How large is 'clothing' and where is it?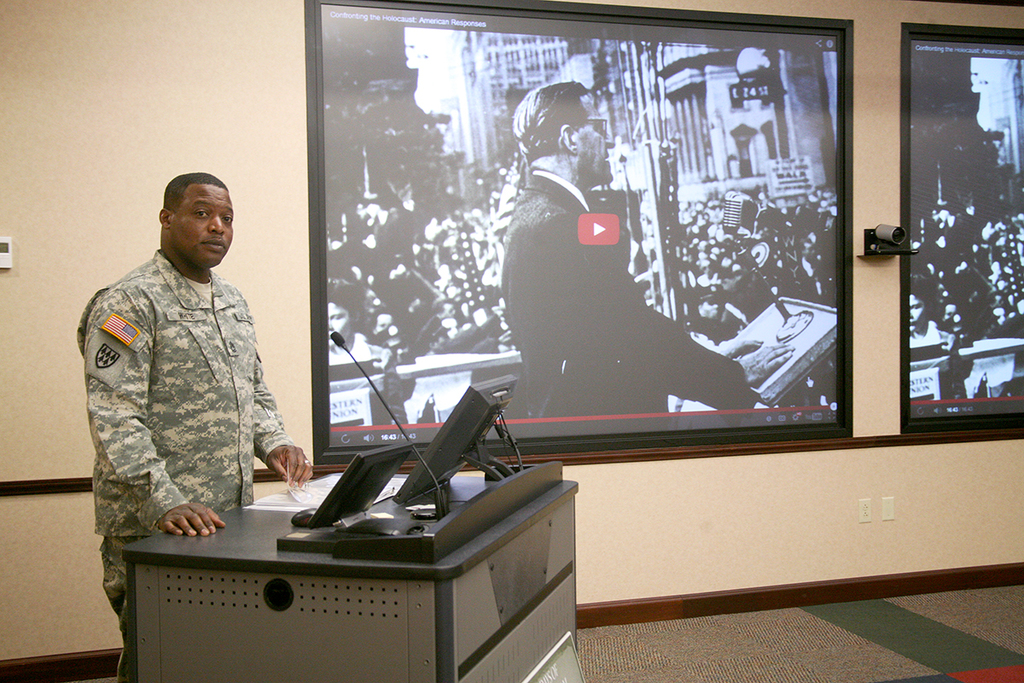
Bounding box: region(78, 254, 291, 612).
